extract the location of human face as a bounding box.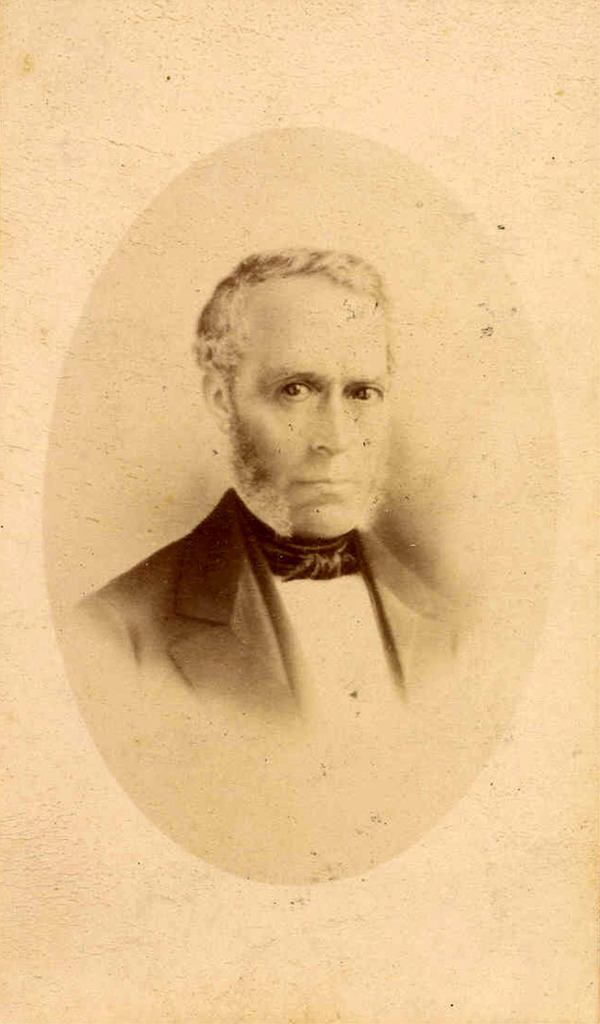
237 274 386 534.
